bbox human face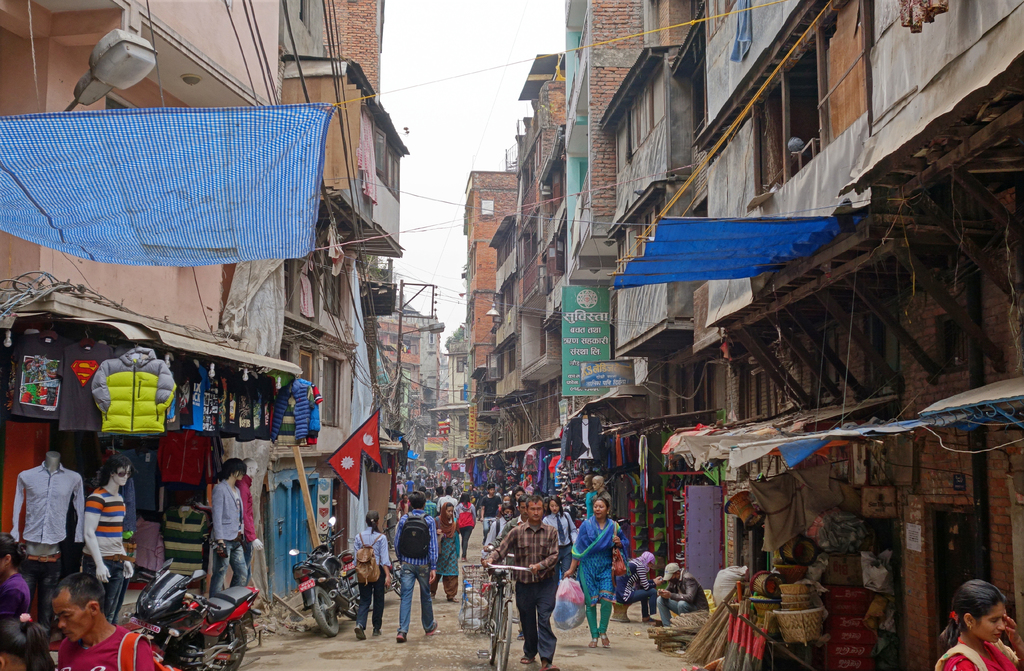
bbox(591, 493, 612, 524)
